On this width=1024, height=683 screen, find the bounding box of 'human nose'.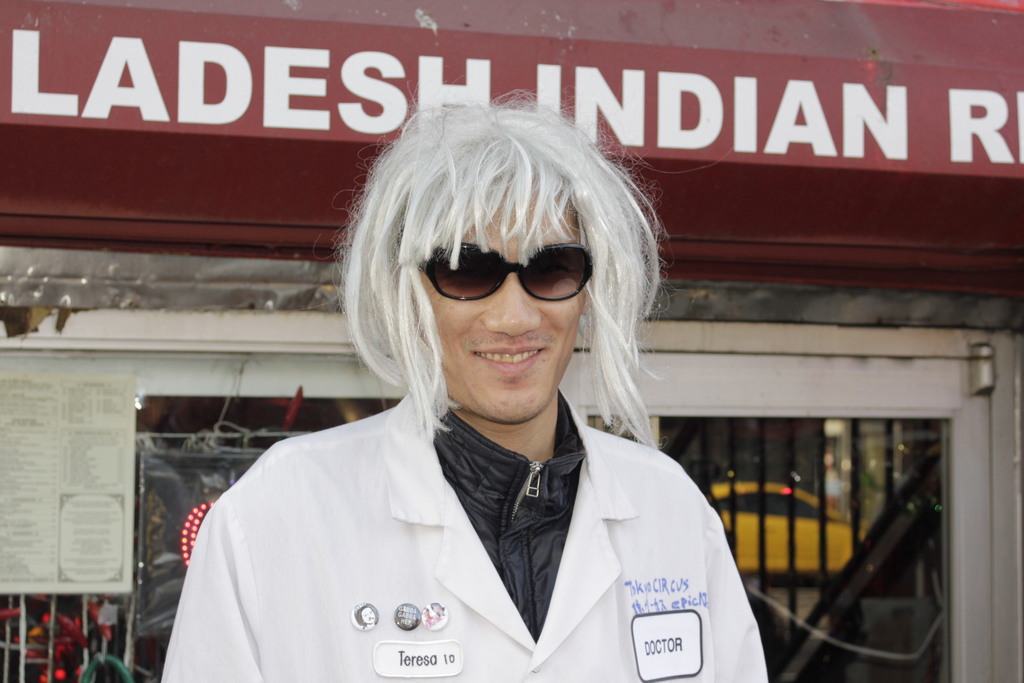
Bounding box: <bbox>478, 263, 543, 338</bbox>.
